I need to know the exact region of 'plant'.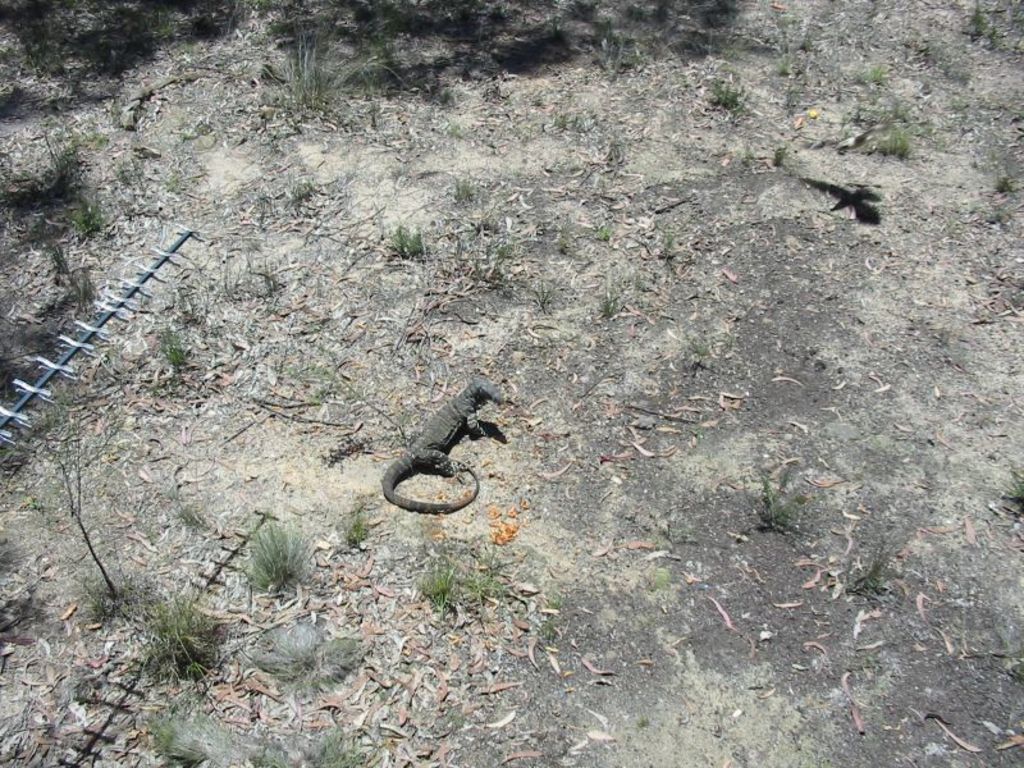
Region: Rect(451, 172, 484, 202).
